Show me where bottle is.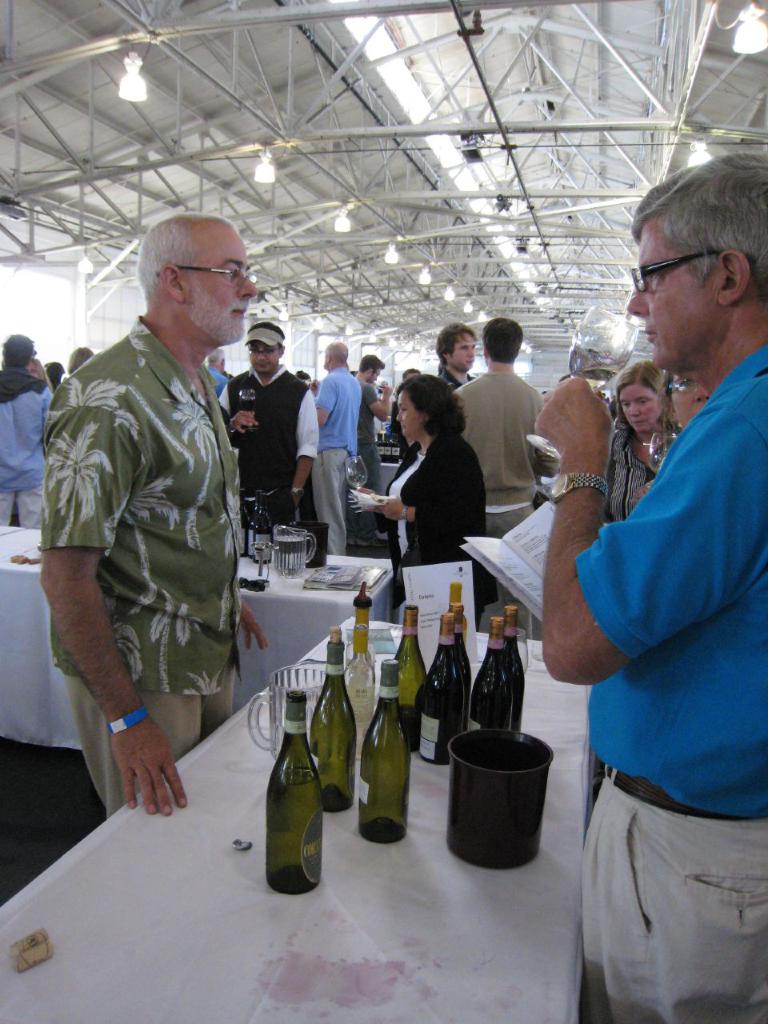
bottle is at [358,660,411,846].
